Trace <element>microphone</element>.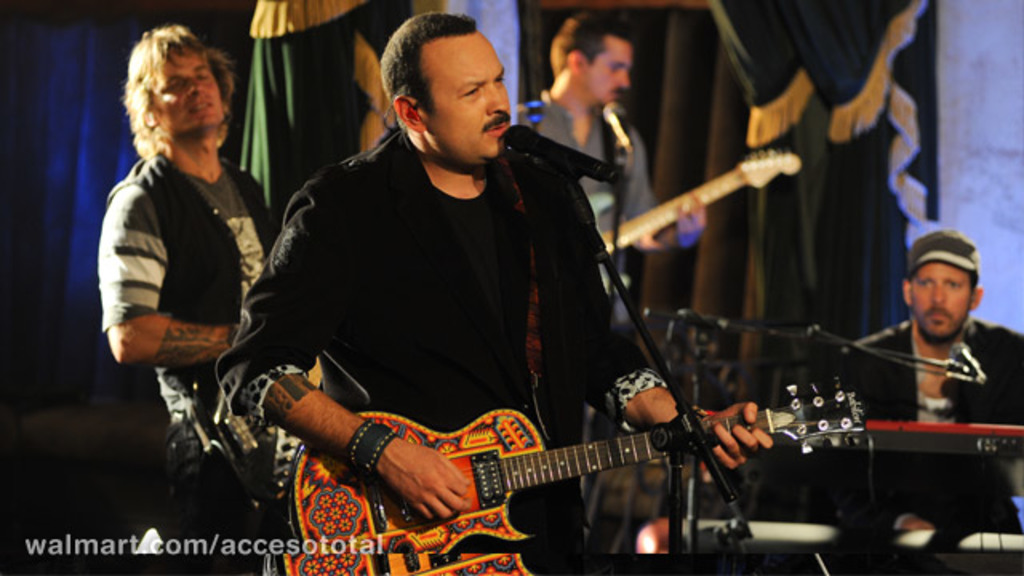
Traced to x1=954, y1=344, x2=987, y2=379.
